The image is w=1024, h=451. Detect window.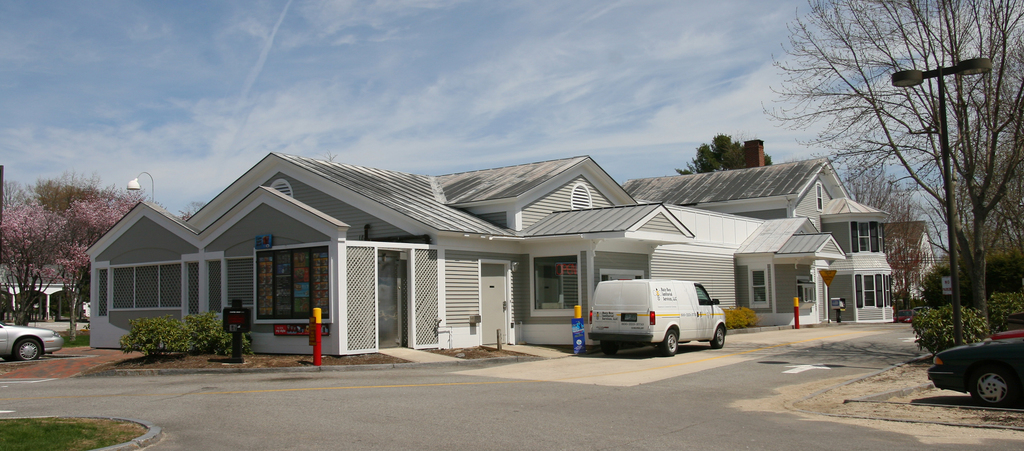
Detection: (left=796, top=278, right=818, bottom=303).
